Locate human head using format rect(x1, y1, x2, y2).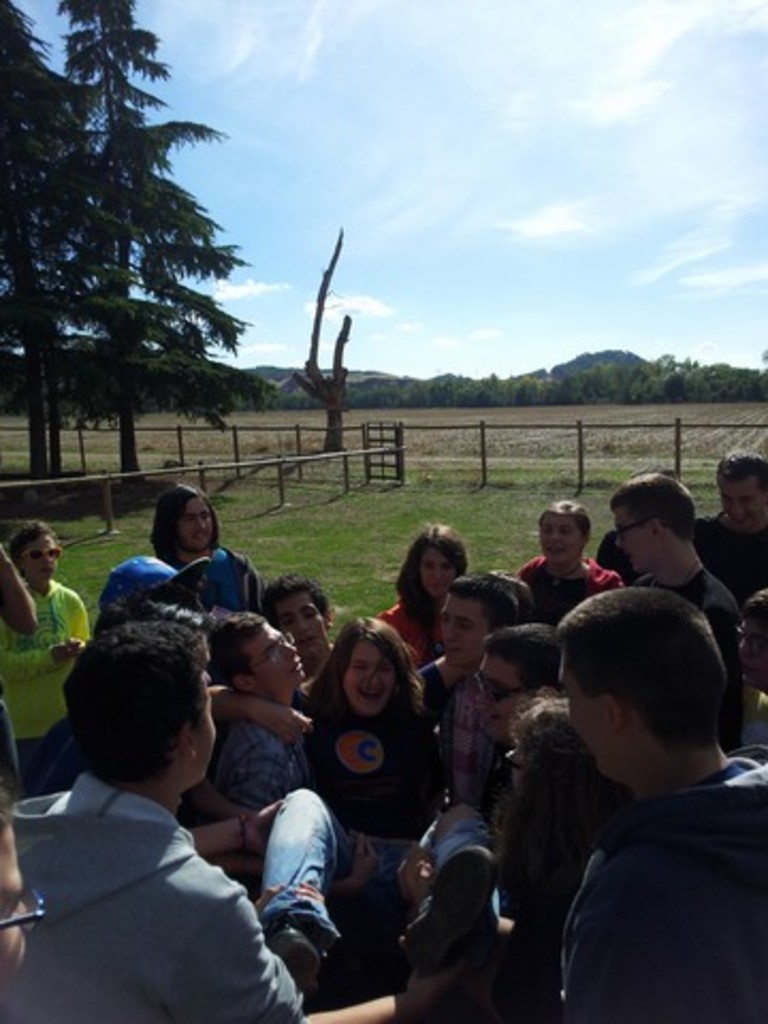
rect(529, 499, 589, 570).
